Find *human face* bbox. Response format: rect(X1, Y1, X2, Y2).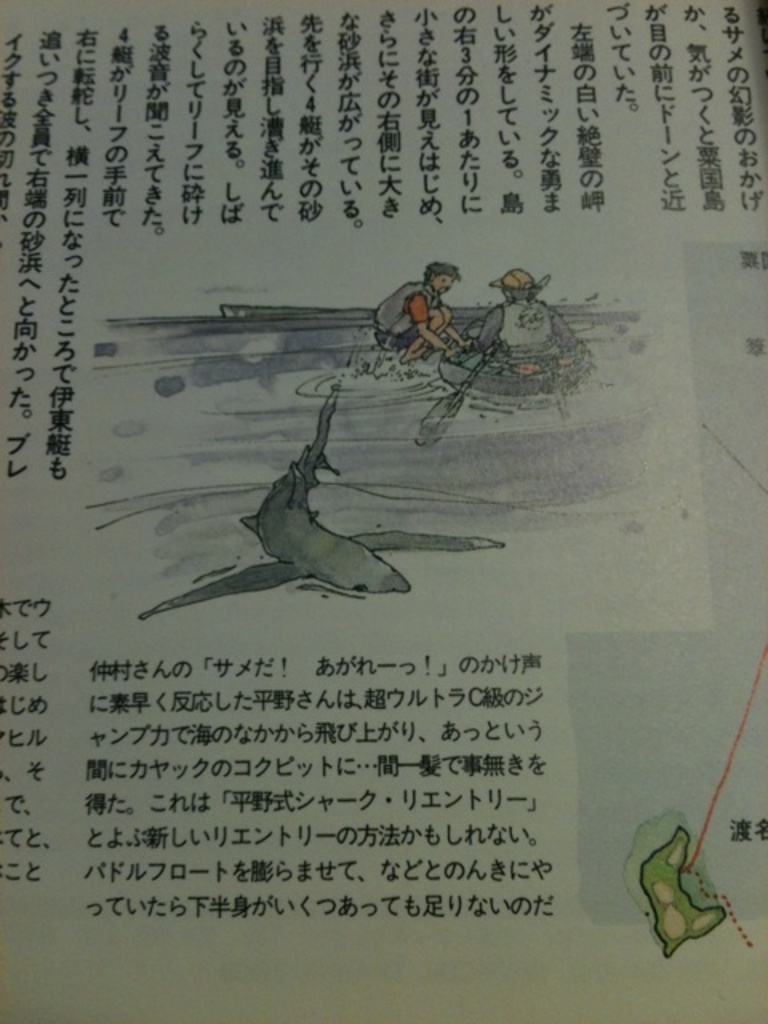
rect(432, 275, 453, 294).
